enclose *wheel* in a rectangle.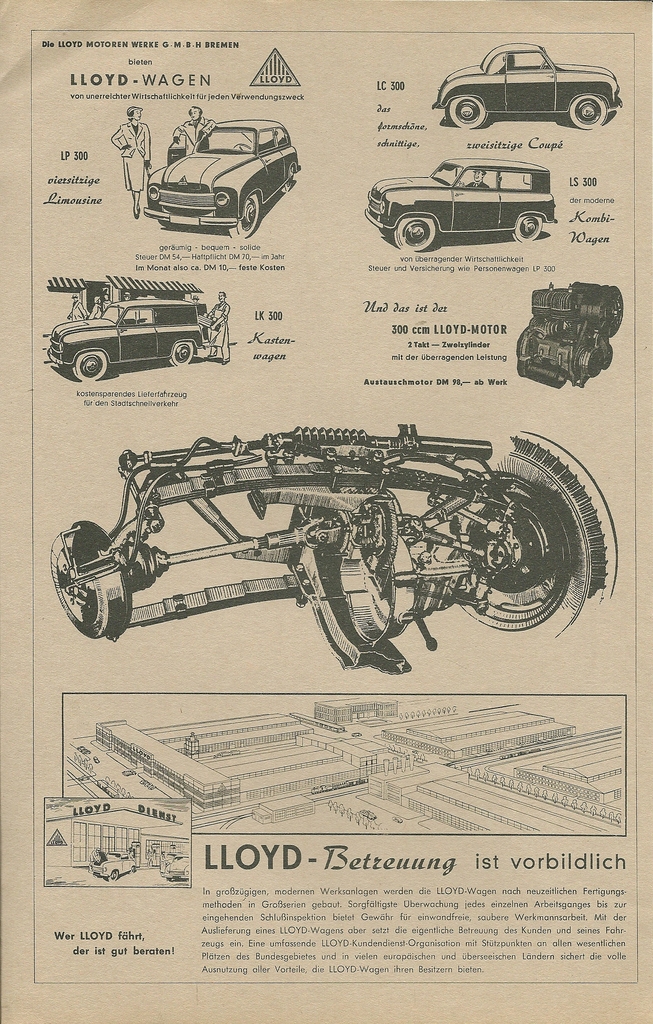
Rect(512, 214, 542, 240).
